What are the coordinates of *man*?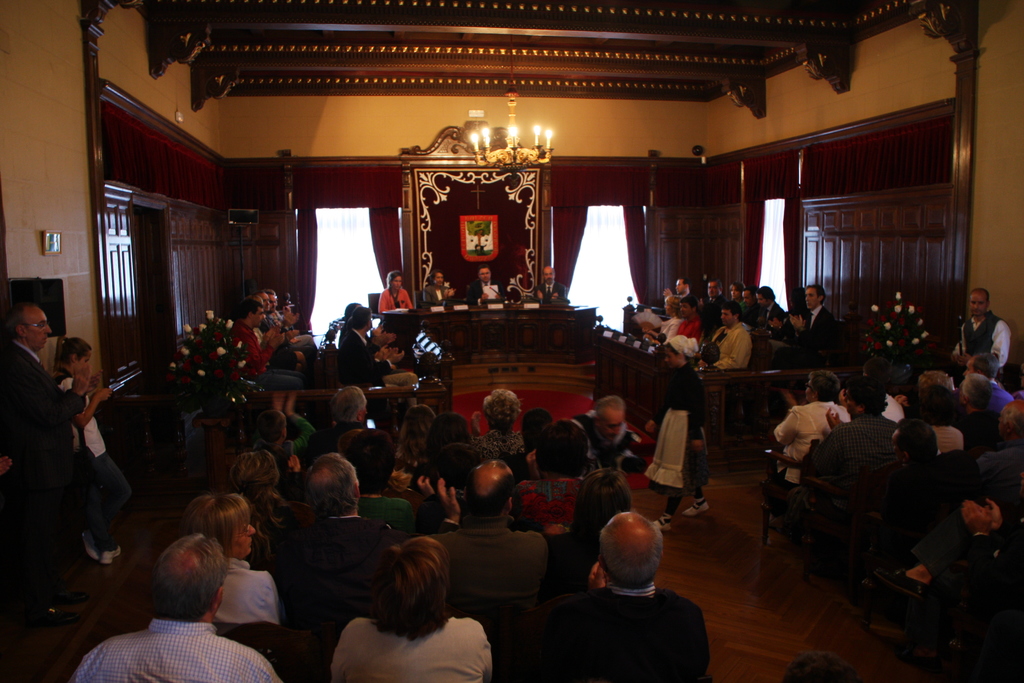
pyautogui.locateOnScreen(248, 393, 326, 472).
